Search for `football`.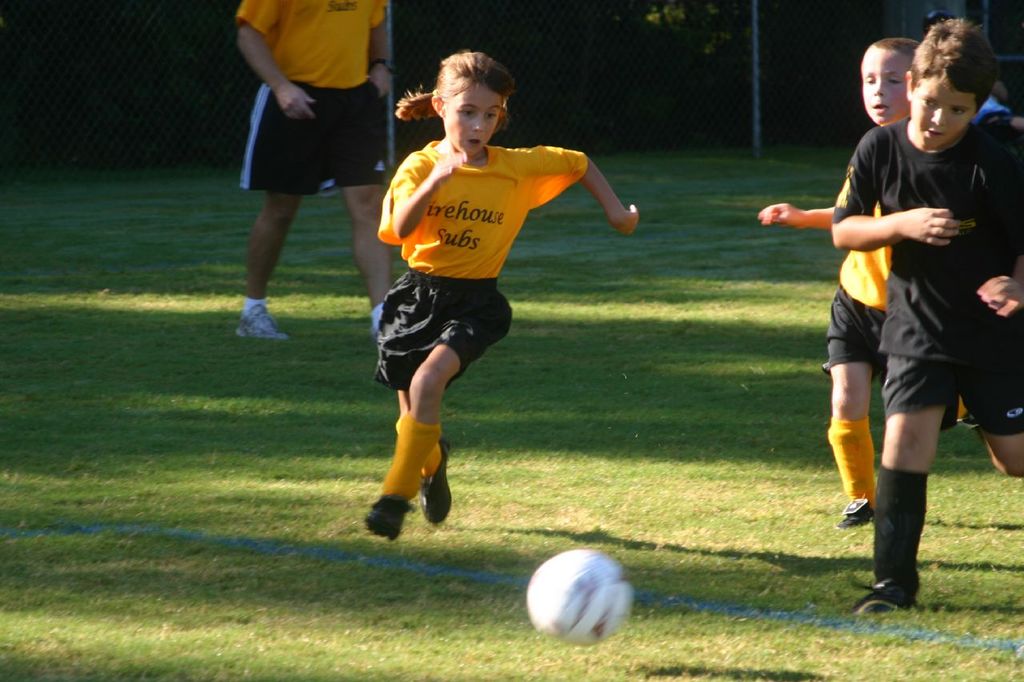
Found at rect(526, 544, 634, 647).
